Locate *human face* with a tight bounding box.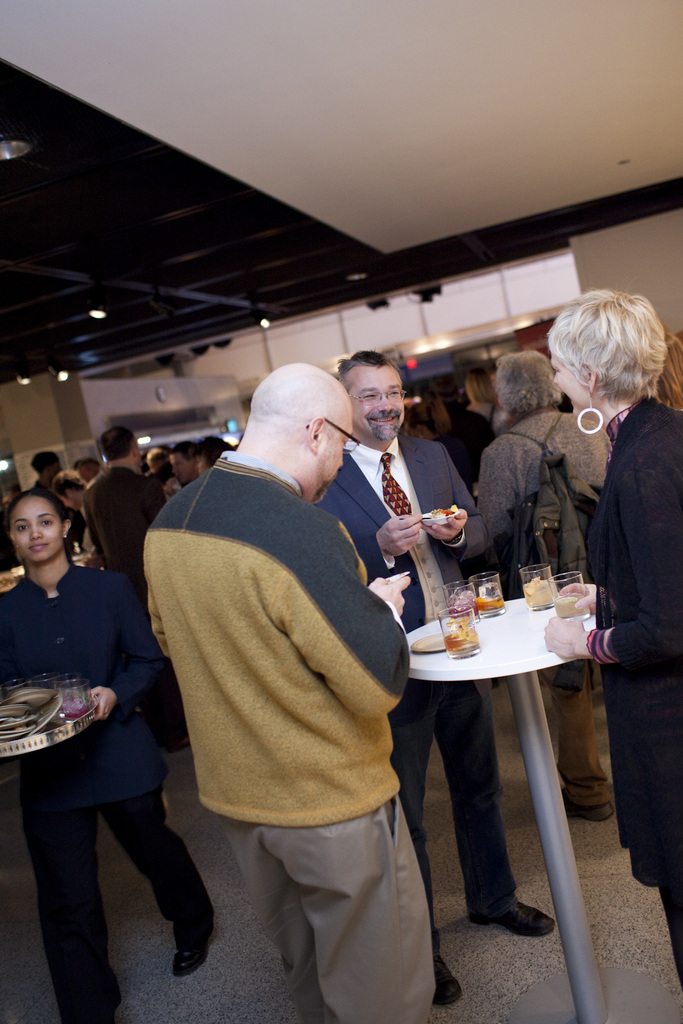
346, 367, 406, 444.
